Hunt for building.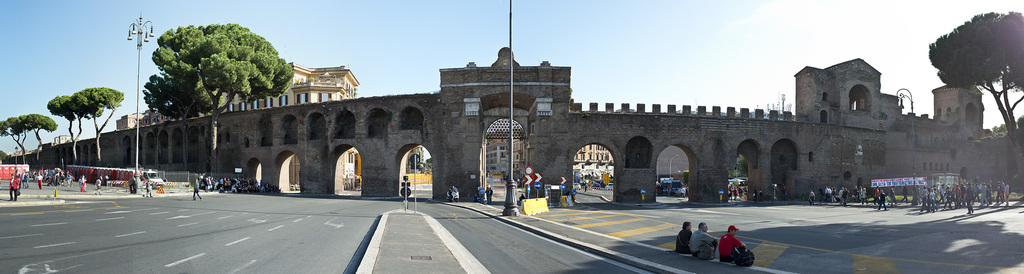
Hunted down at pyautogui.locateOnScreen(1, 51, 1023, 200).
